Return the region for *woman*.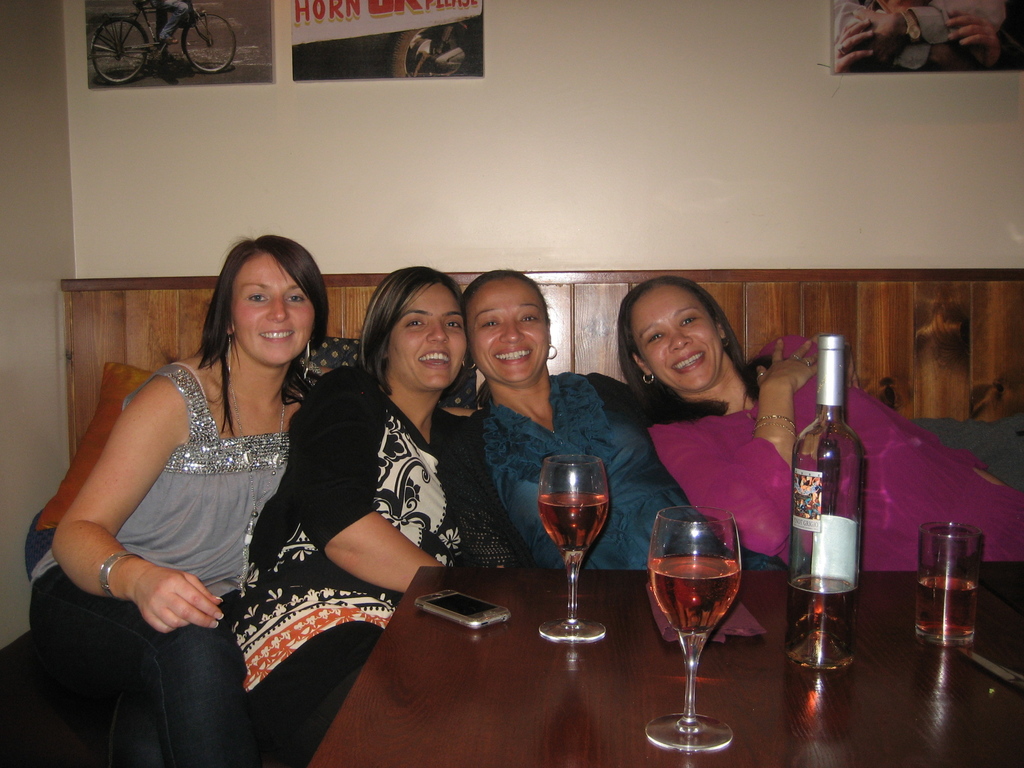
230:261:468:764.
